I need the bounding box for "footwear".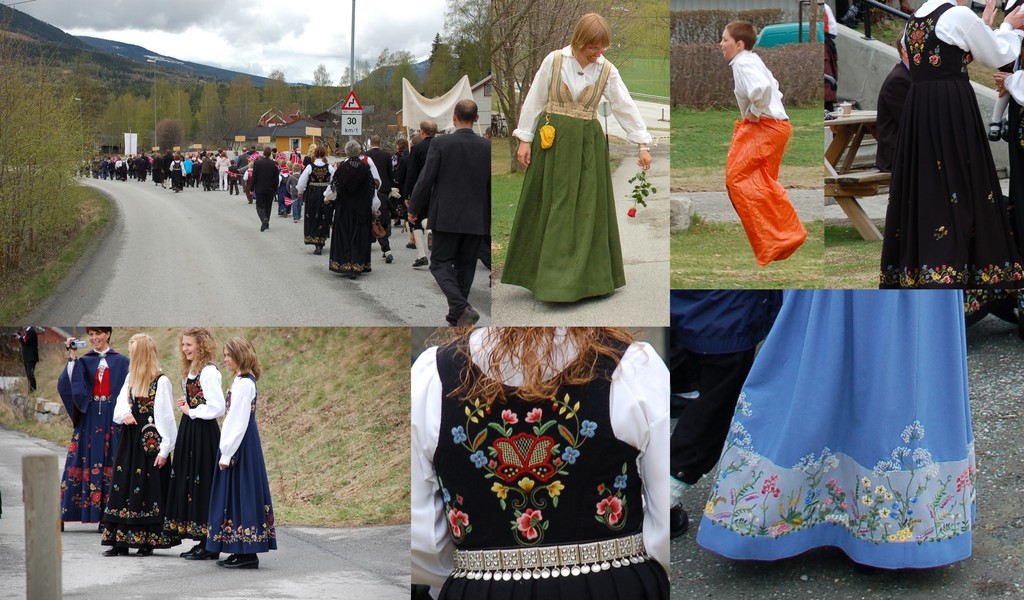
Here it is: [left=190, top=551, right=216, bottom=562].
